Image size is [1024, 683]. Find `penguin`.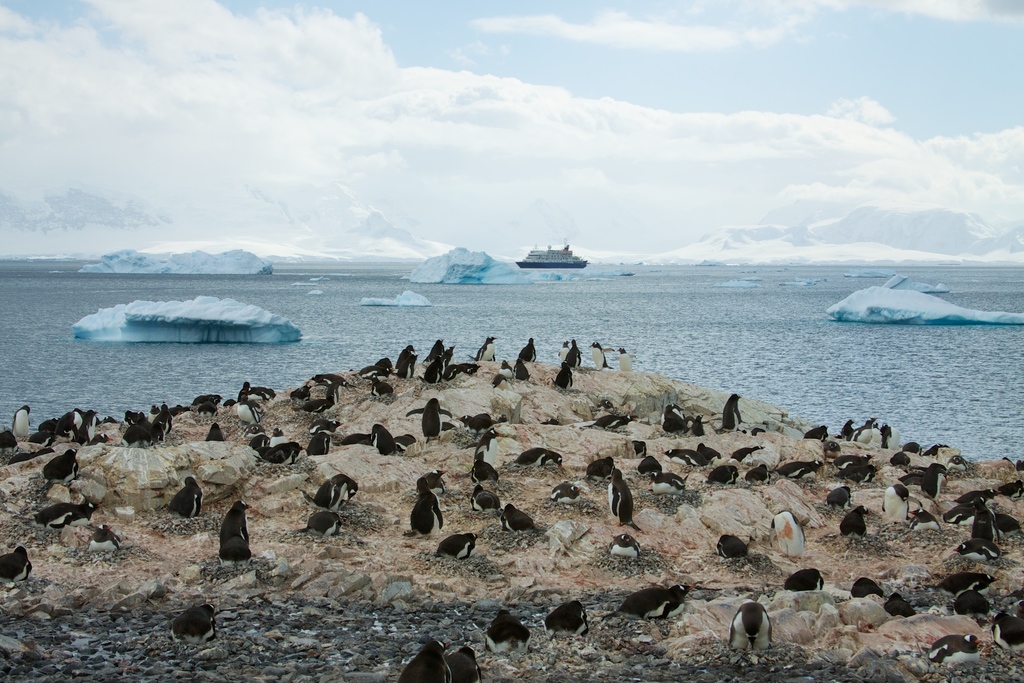
<bbox>397, 432, 414, 454</bbox>.
